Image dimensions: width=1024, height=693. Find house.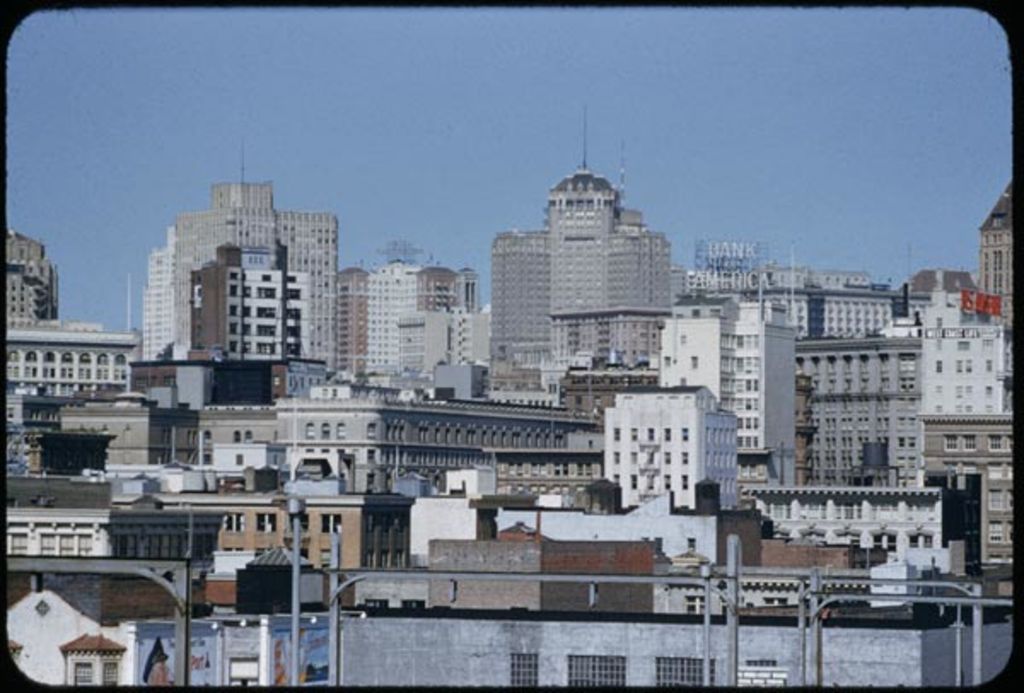
bbox=(498, 179, 655, 427).
